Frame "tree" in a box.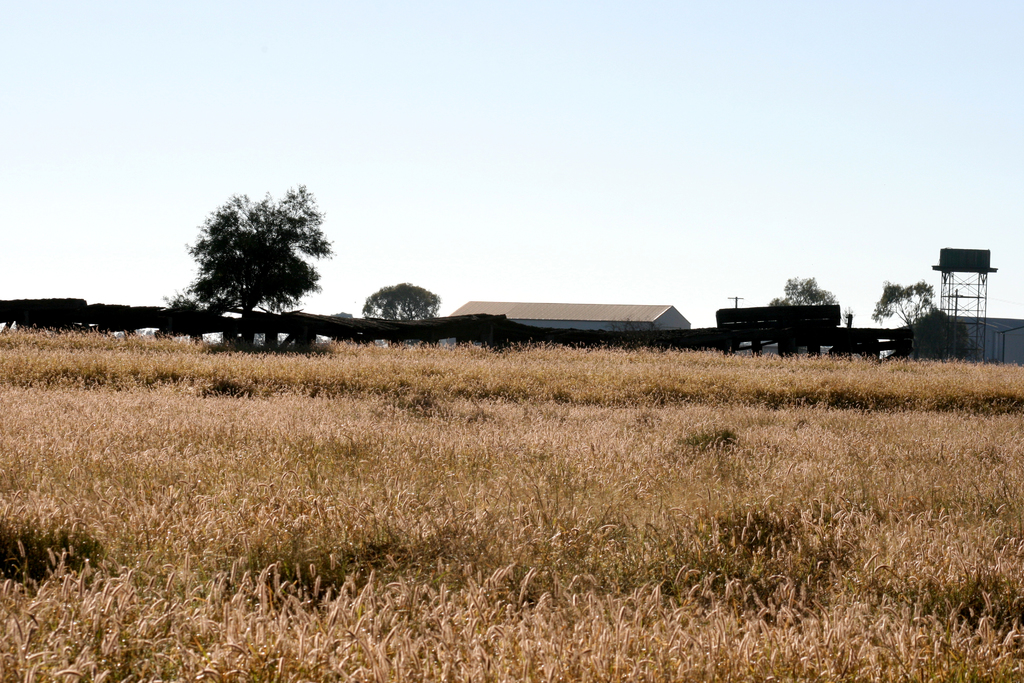
bbox=(359, 283, 443, 325).
